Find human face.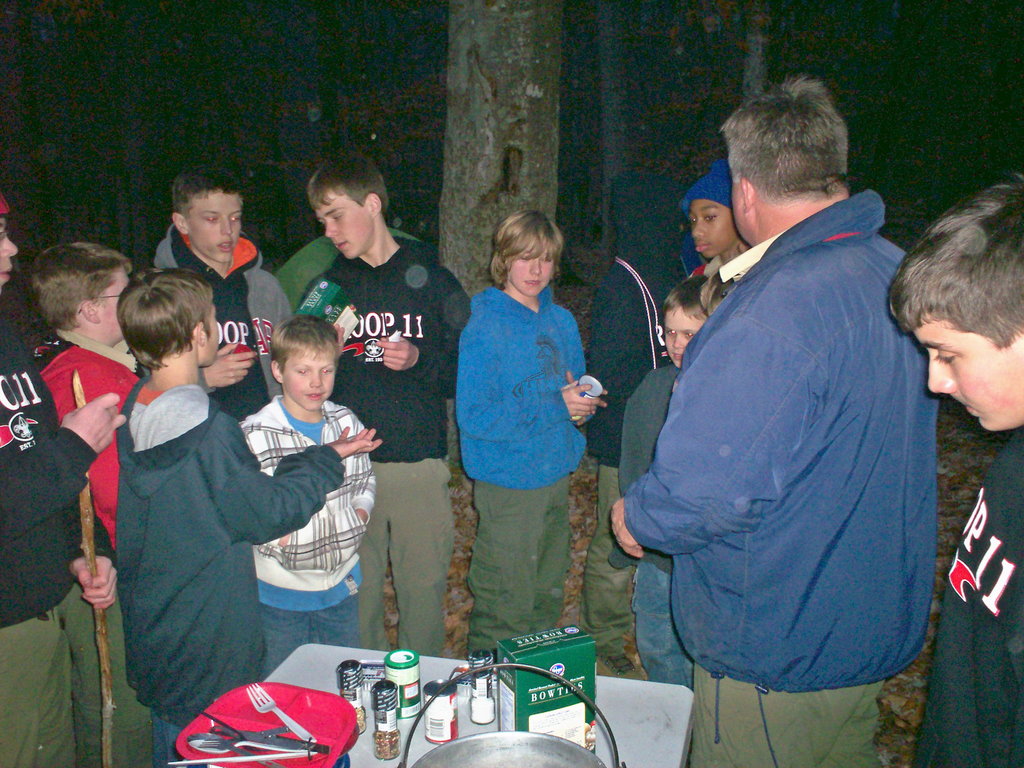
(x1=0, y1=218, x2=18, y2=292).
